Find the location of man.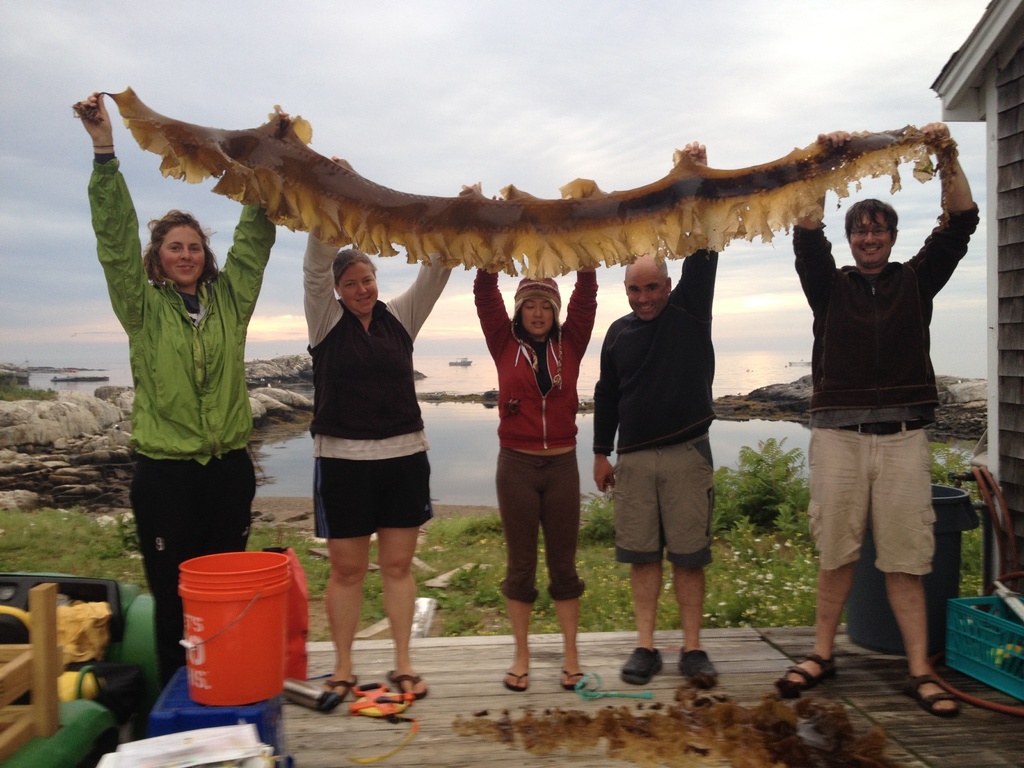
Location: [595, 145, 724, 687].
